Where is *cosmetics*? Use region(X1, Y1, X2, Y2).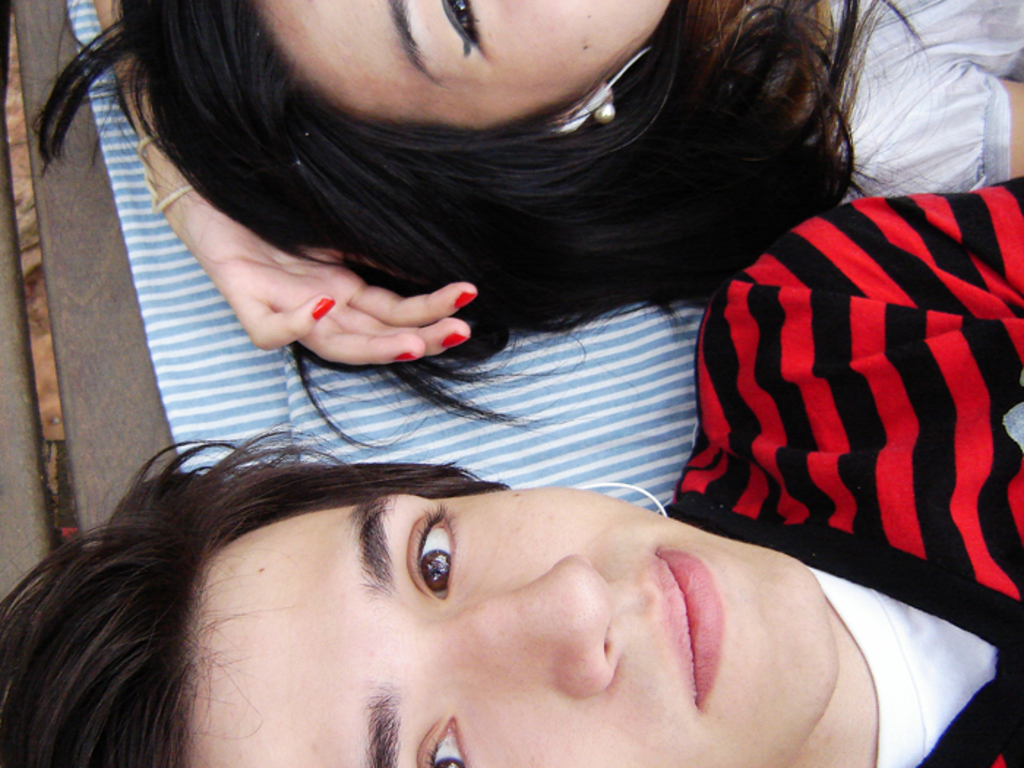
region(310, 295, 335, 322).
